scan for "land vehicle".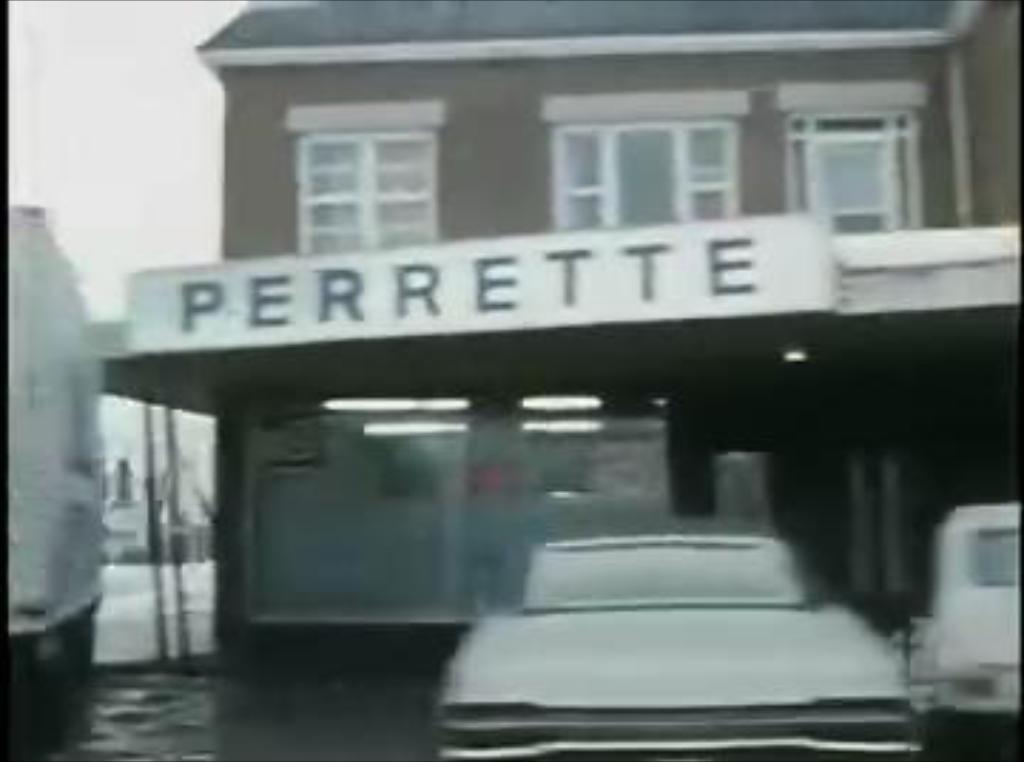
Scan result: <region>0, 199, 108, 685</region>.
